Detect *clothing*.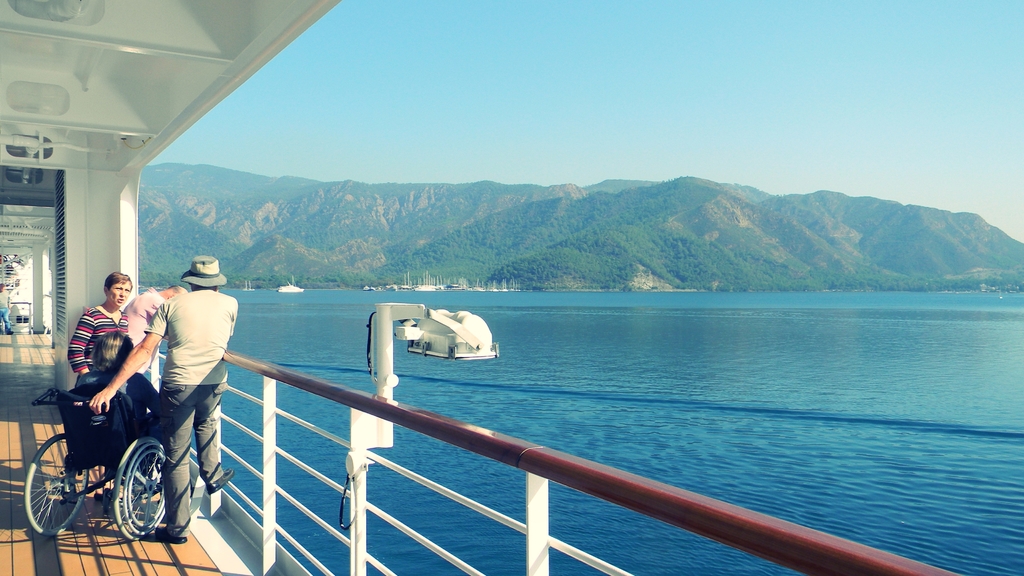
Detected at (119, 292, 163, 374).
